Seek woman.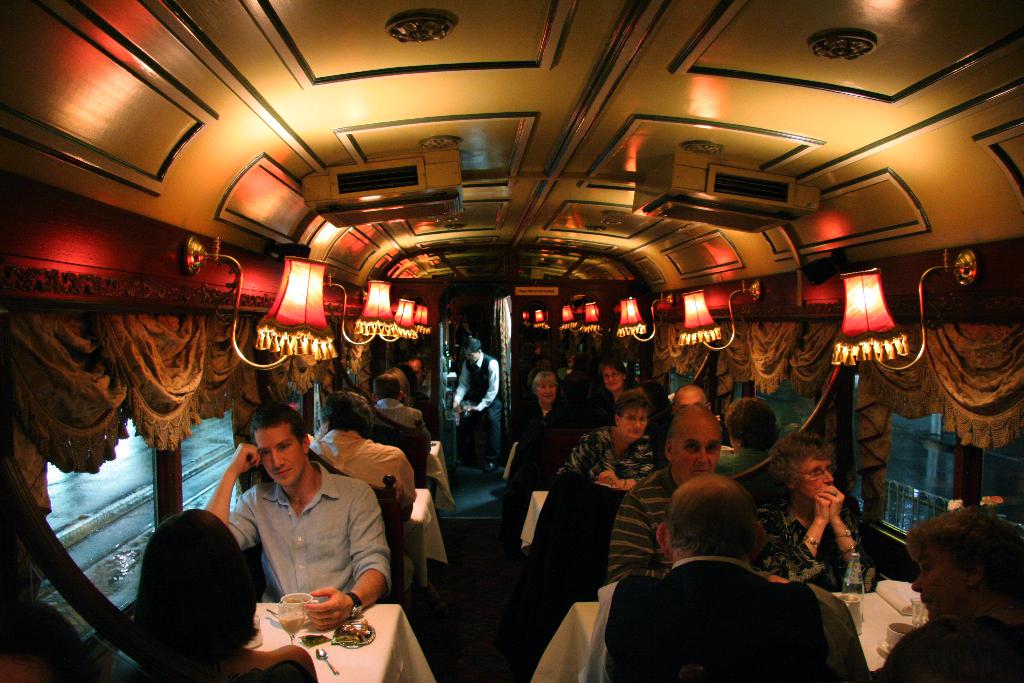
locate(632, 379, 675, 427).
